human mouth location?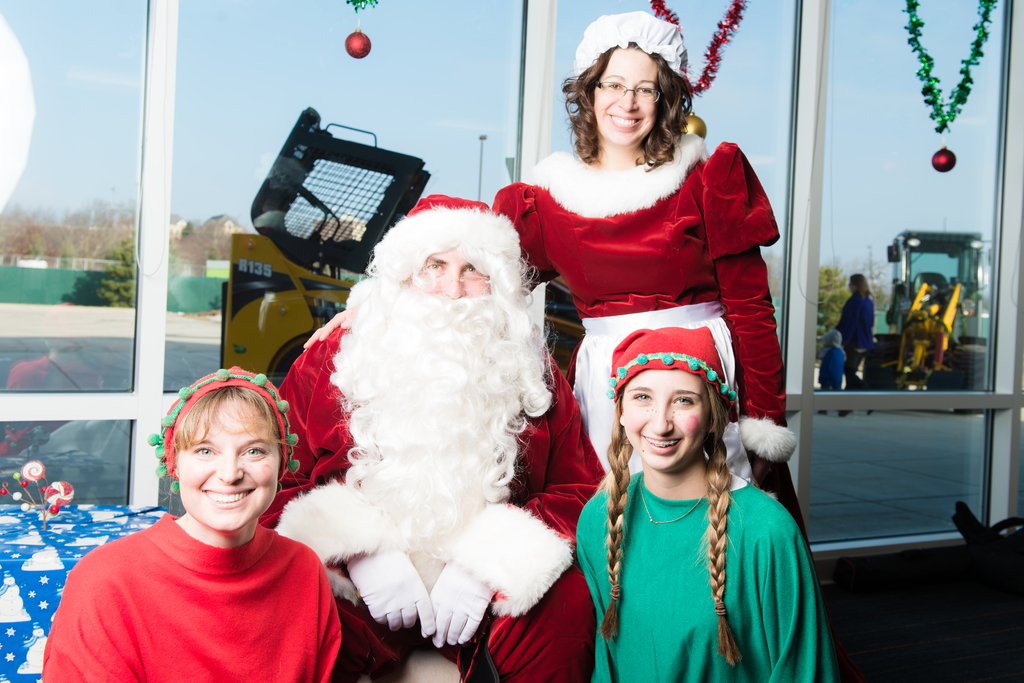
199:485:257:509
